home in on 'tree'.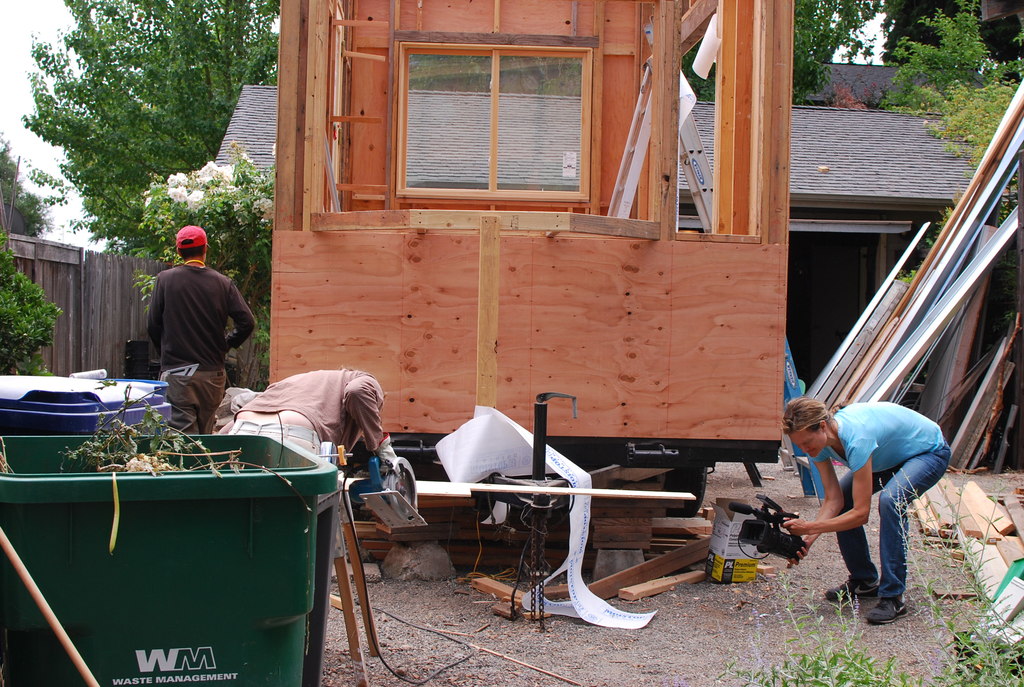
Homed in at 0, 244, 68, 379.
